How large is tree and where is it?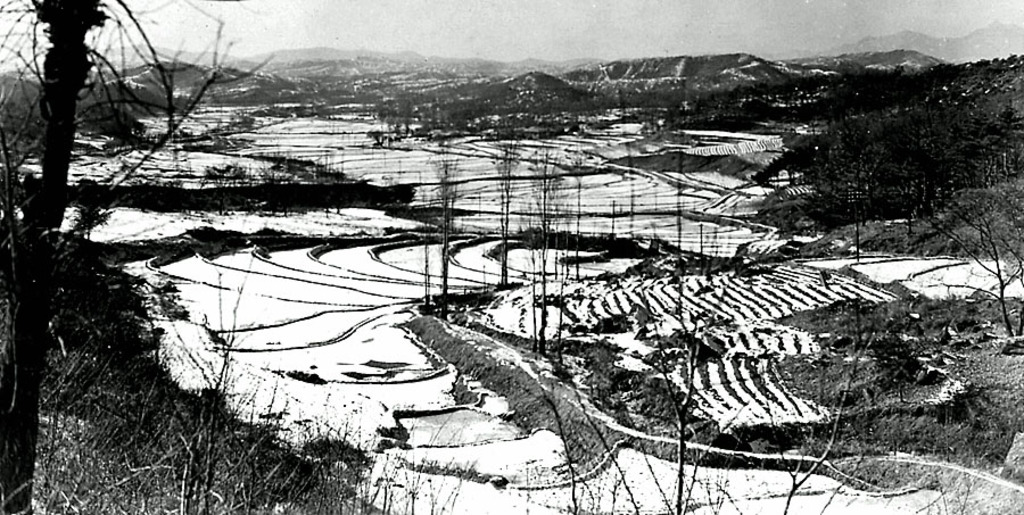
Bounding box: Rect(918, 165, 1023, 337).
